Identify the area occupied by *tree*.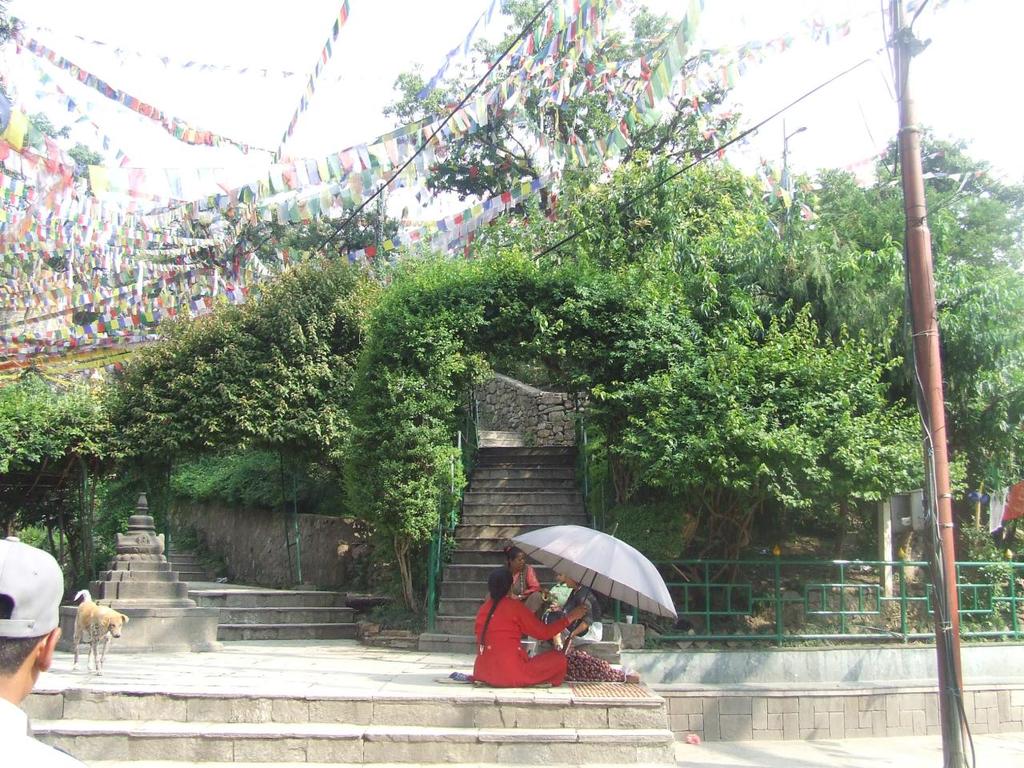
Area: pyautogui.locateOnScreen(375, 0, 742, 228).
